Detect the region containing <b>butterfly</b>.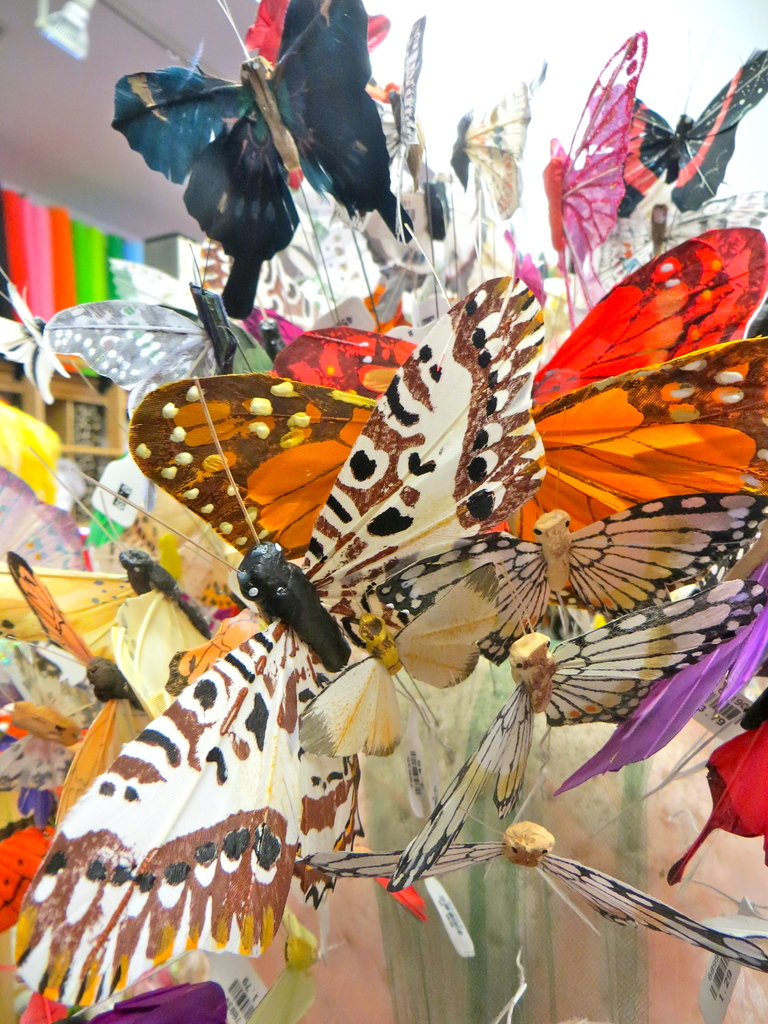
(0, 468, 92, 570).
